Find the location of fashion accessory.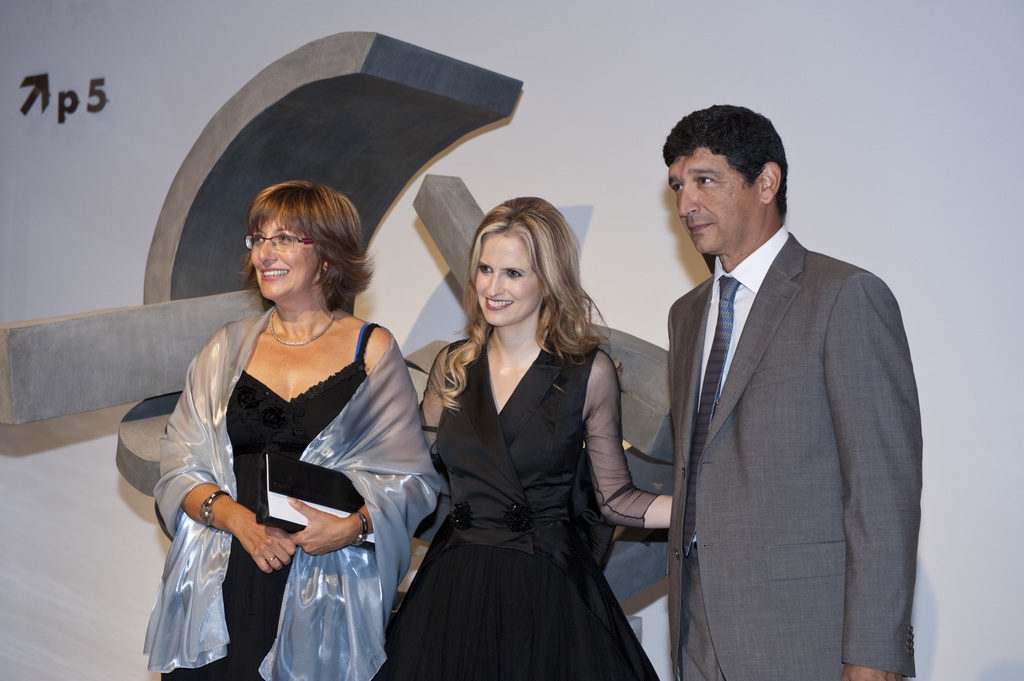
Location: {"x1": 243, "y1": 228, "x2": 317, "y2": 253}.
